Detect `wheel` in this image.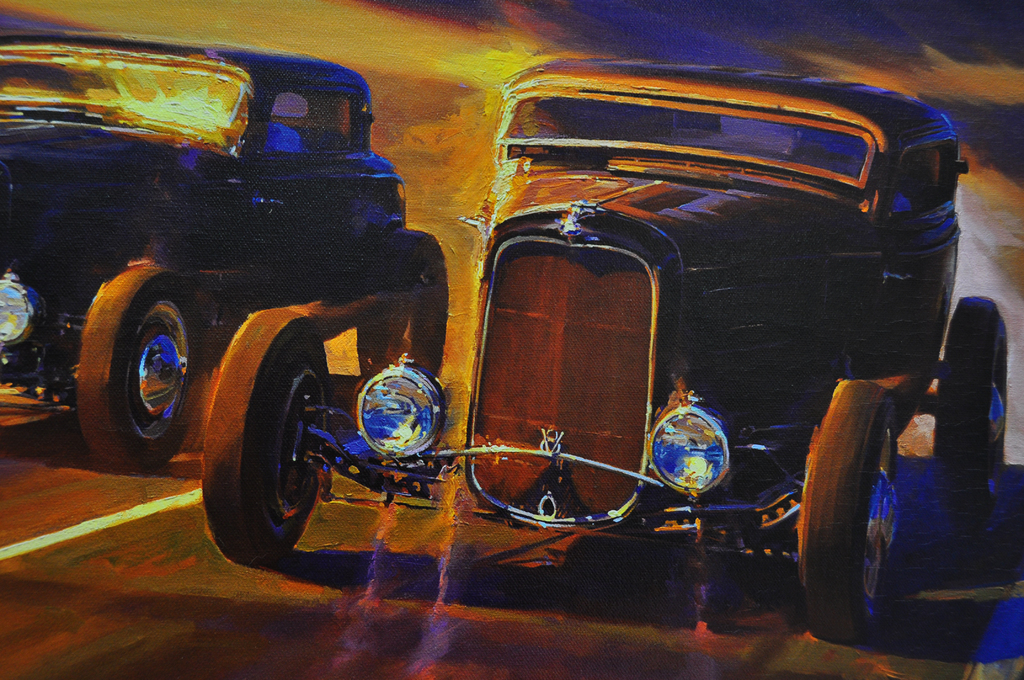
Detection: 354:231:449:382.
